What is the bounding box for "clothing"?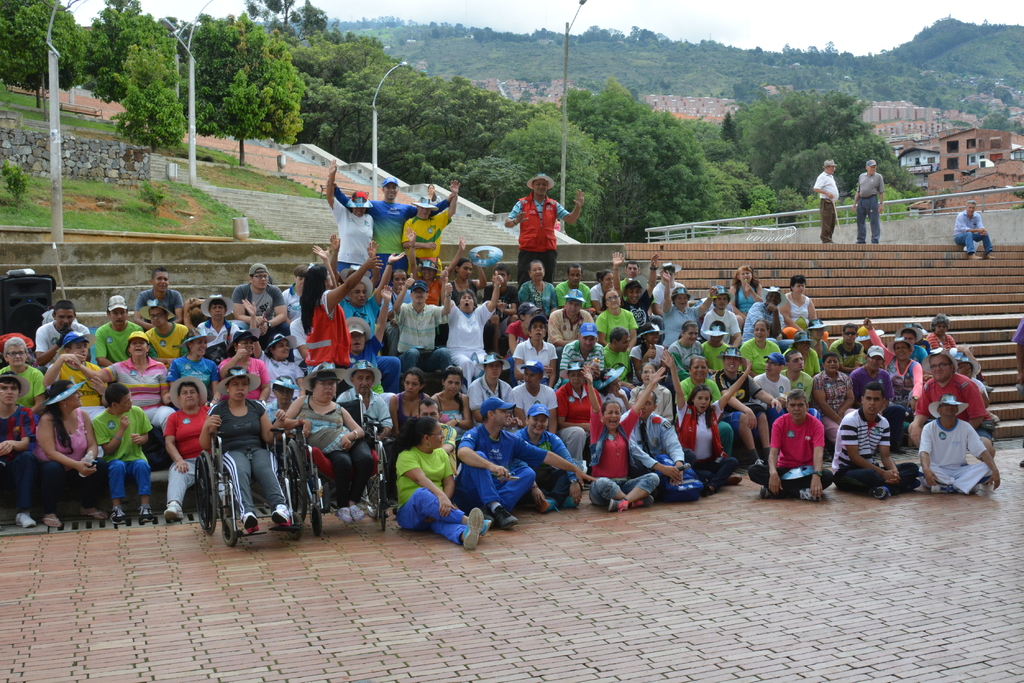
(x1=55, y1=352, x2=94, y2=390).
